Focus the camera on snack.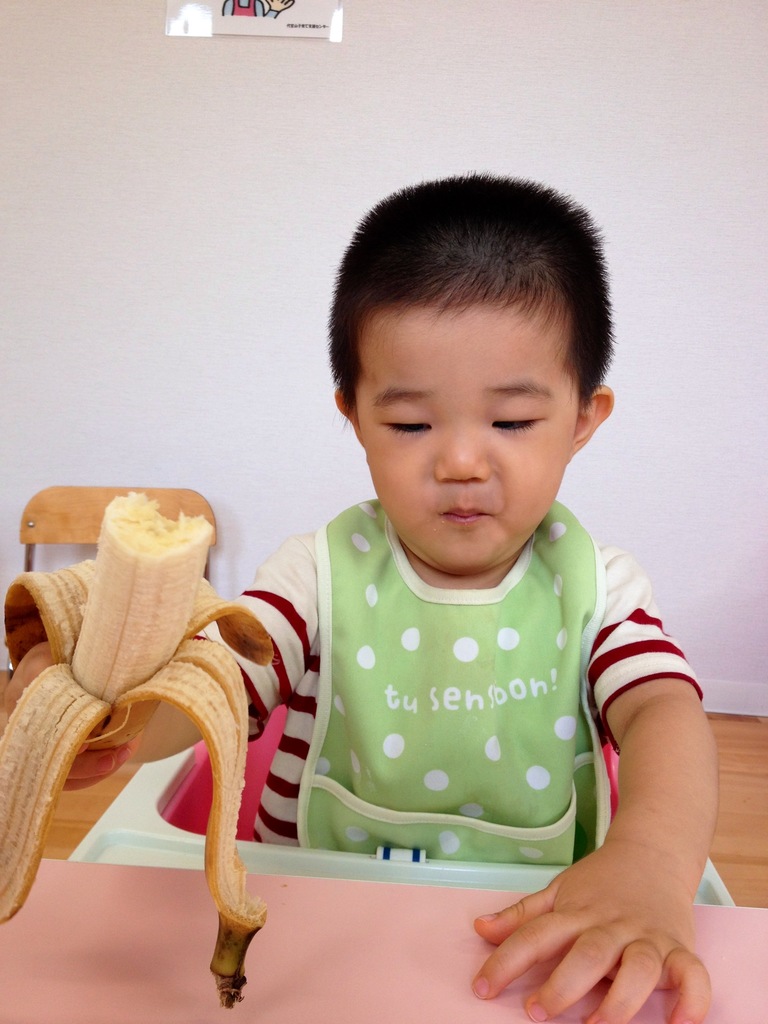
Focus region: <box>0,483,280,1008</box>.
